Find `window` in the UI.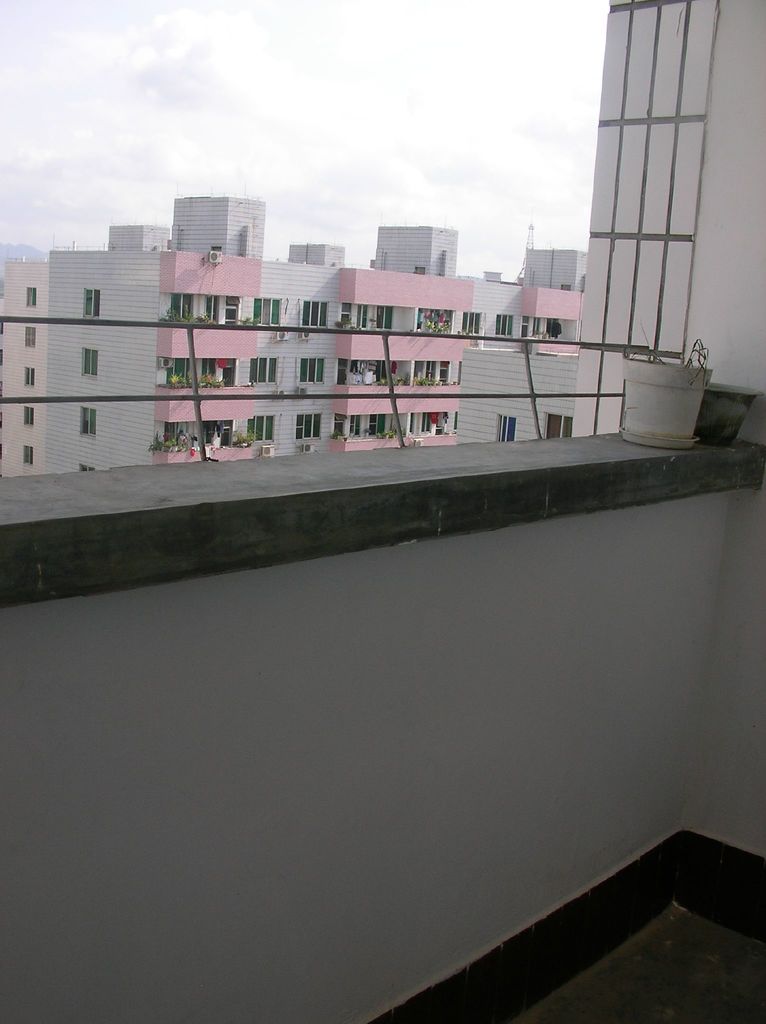
UI element at (302,301,329,328).
